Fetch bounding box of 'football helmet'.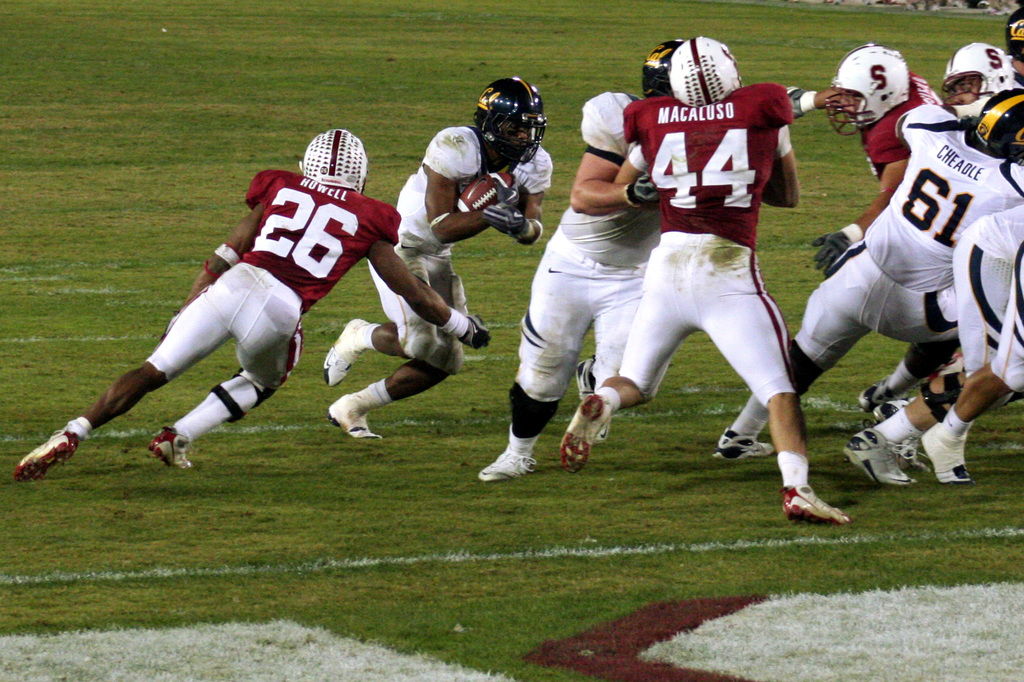
Bbox: pyautogui.locateOnScreen(472, 75, 551, 162).
